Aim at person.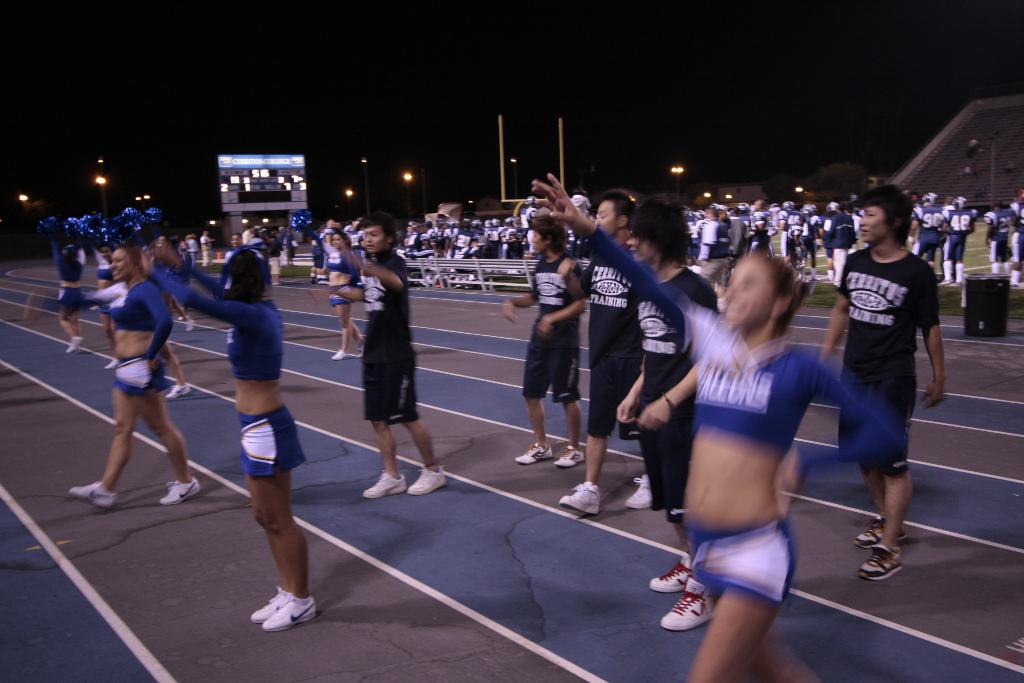
Aimed at bbox(59, 245, 170, 507).
